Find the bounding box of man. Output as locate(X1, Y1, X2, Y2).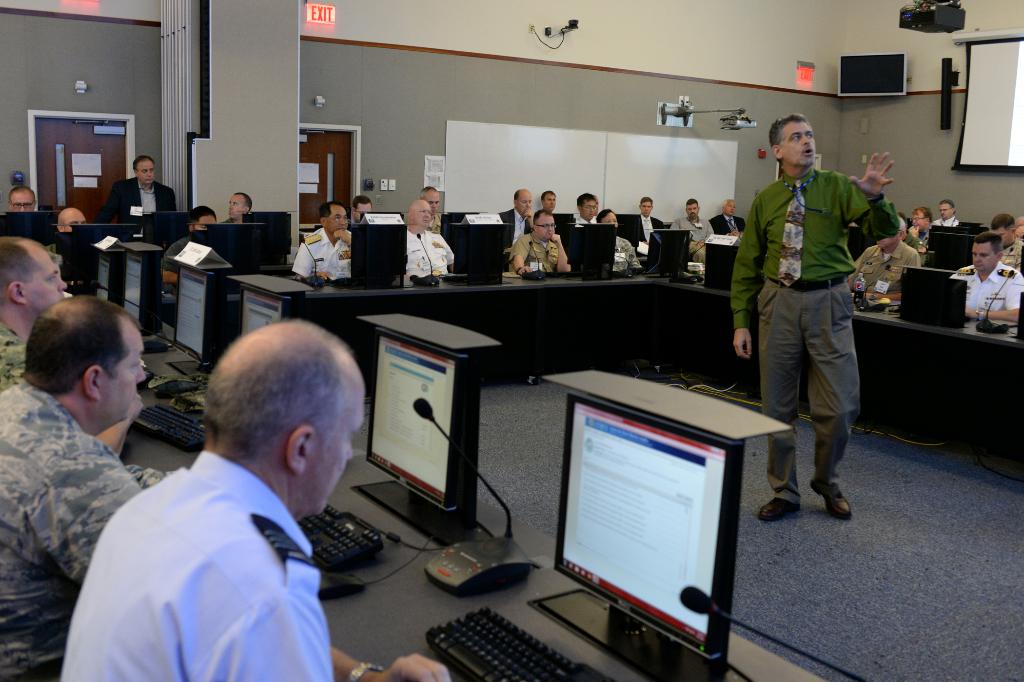
locate(159, 206, 220, 291).
